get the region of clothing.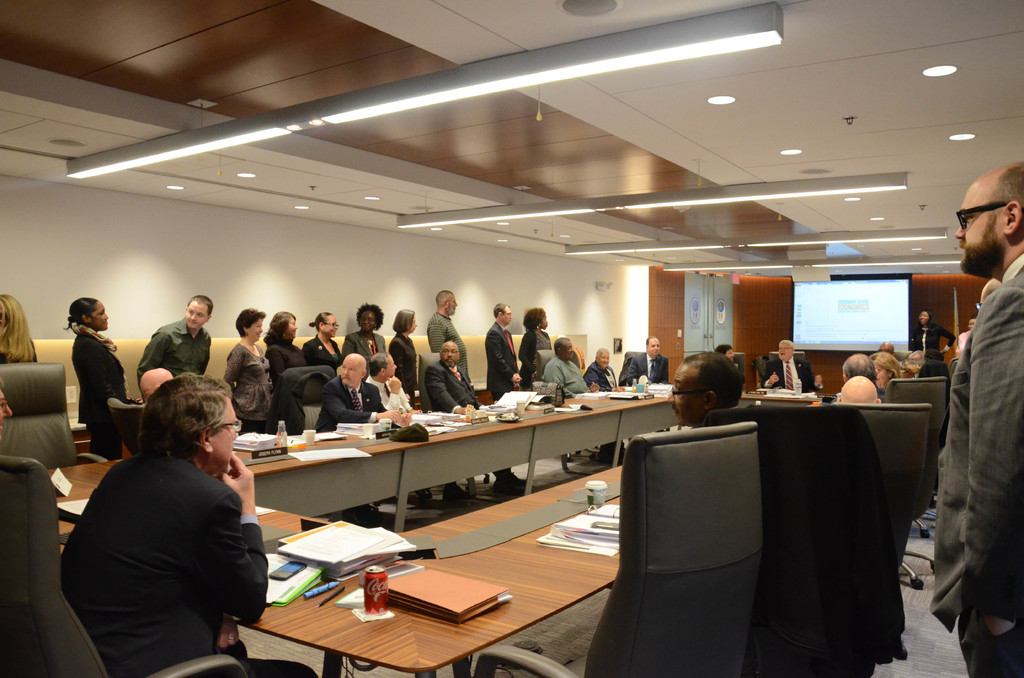
left=621, top=354, right=666, bottom=382.
